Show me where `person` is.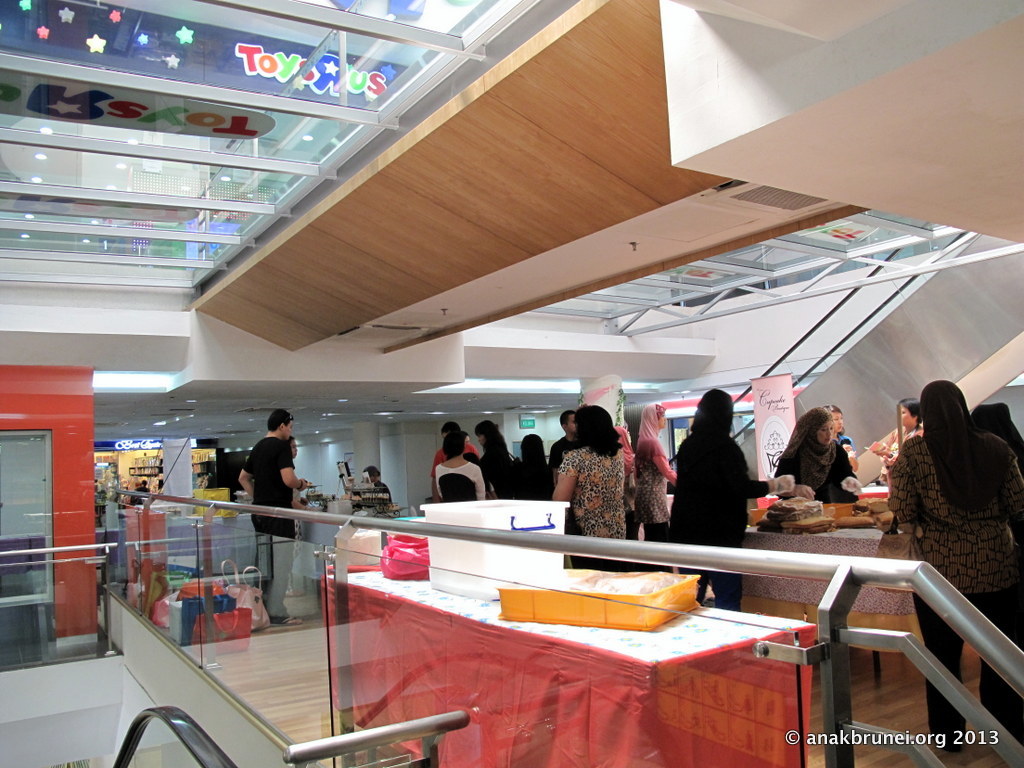
`person` is at Rect(478, 420, 514, 501).
